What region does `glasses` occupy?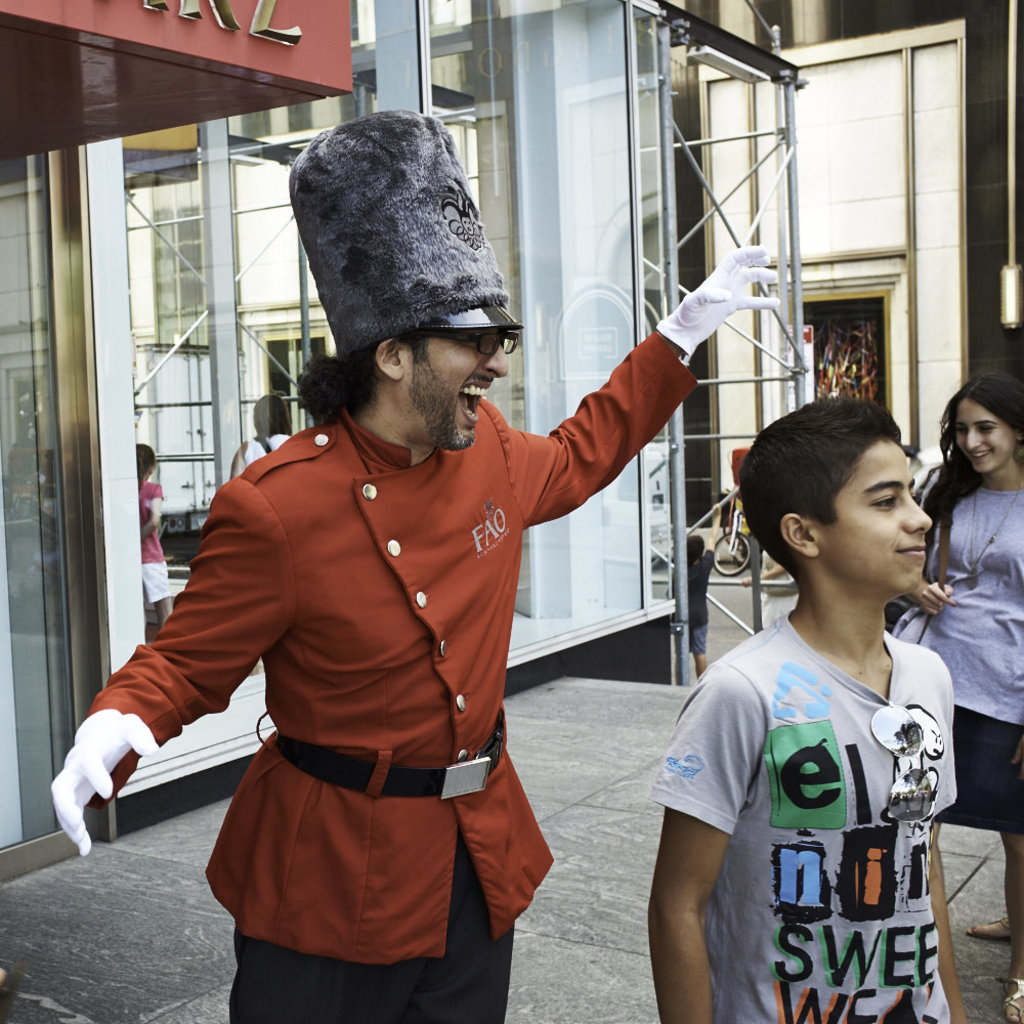
{"x1": 411, "y1": 332, "x2": 519, "y2": 360}.
